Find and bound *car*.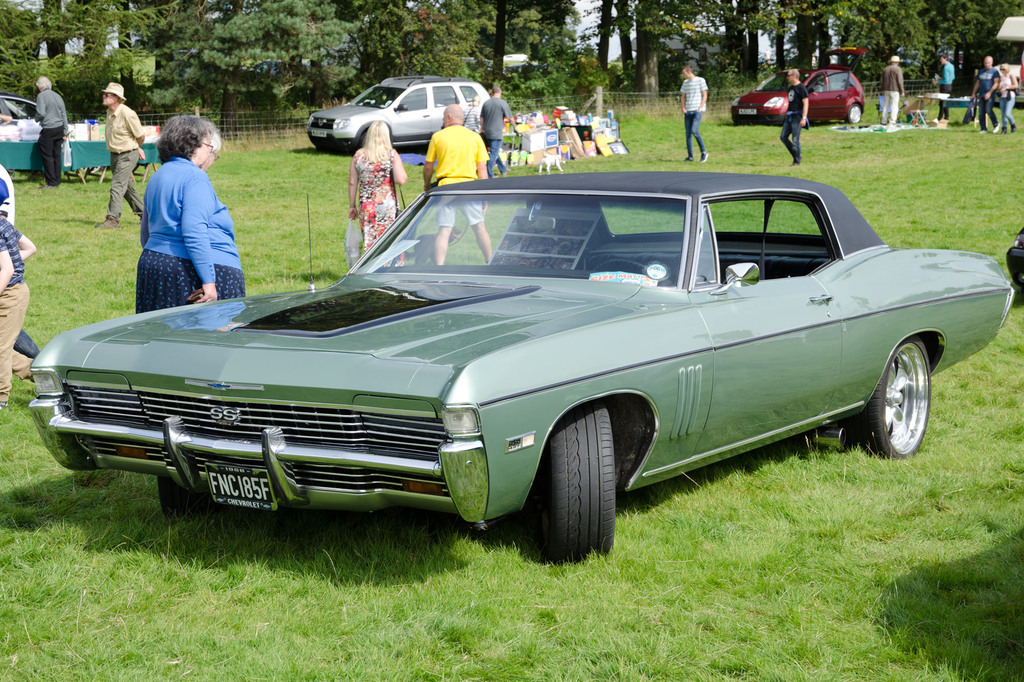
Bound: [24,163,1012,562].
